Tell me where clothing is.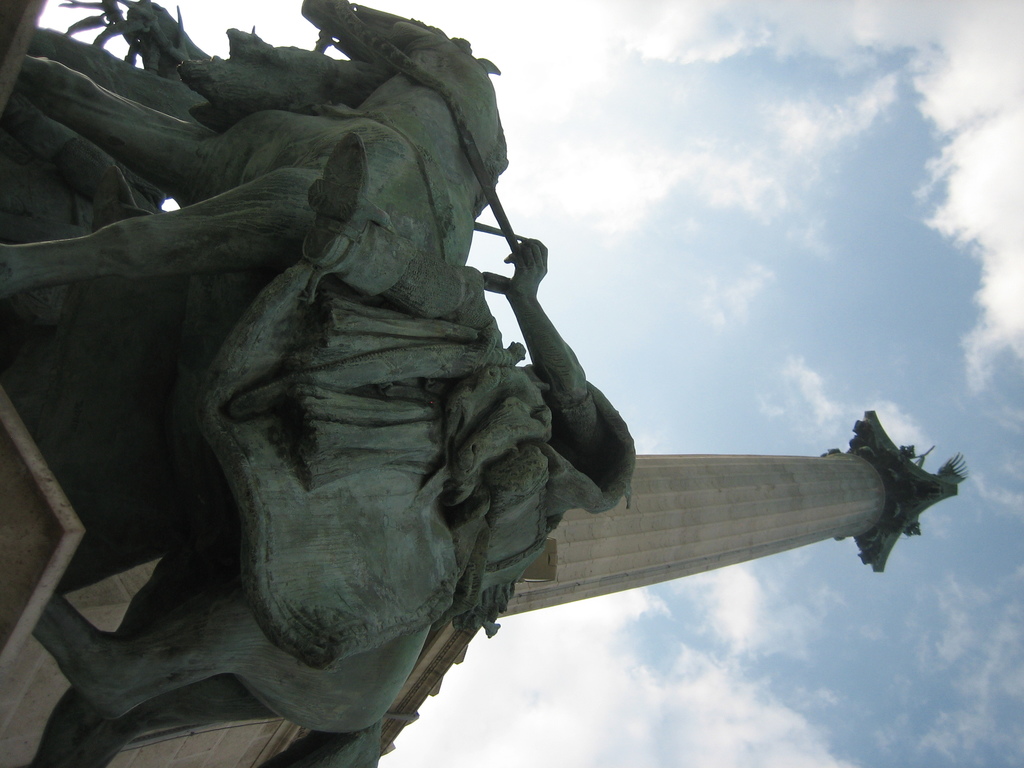
clothing is at l=286, t=337, r=637, b=522.
